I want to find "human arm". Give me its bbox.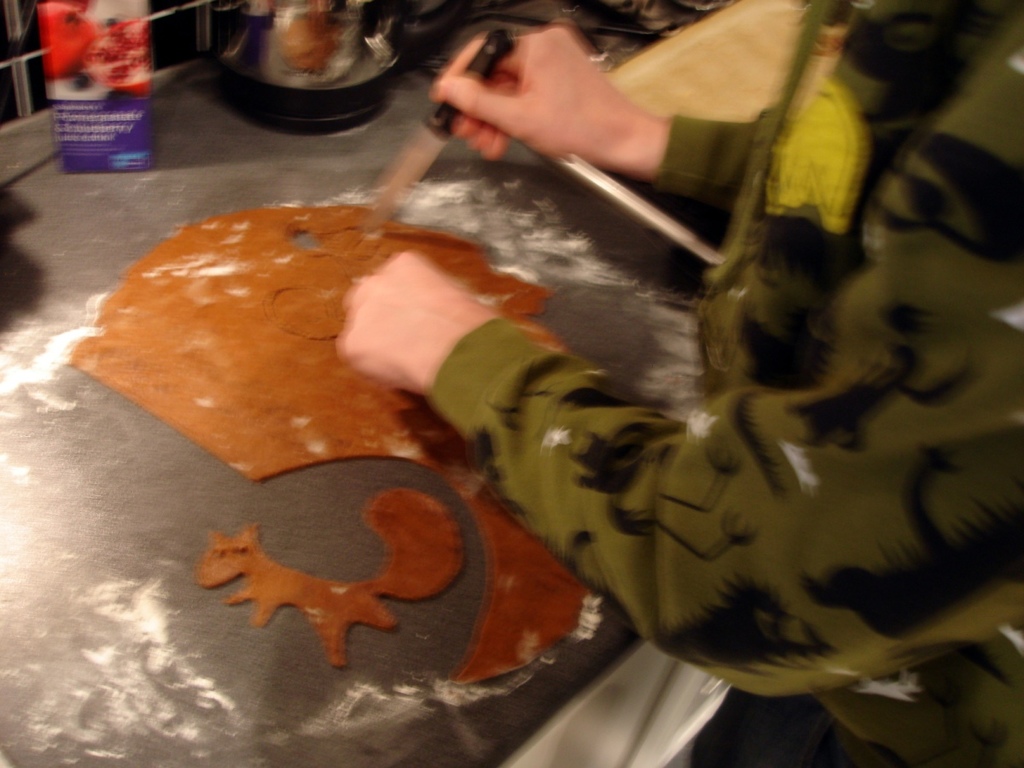
left=338, top=51, right=1023, bottom=696.
